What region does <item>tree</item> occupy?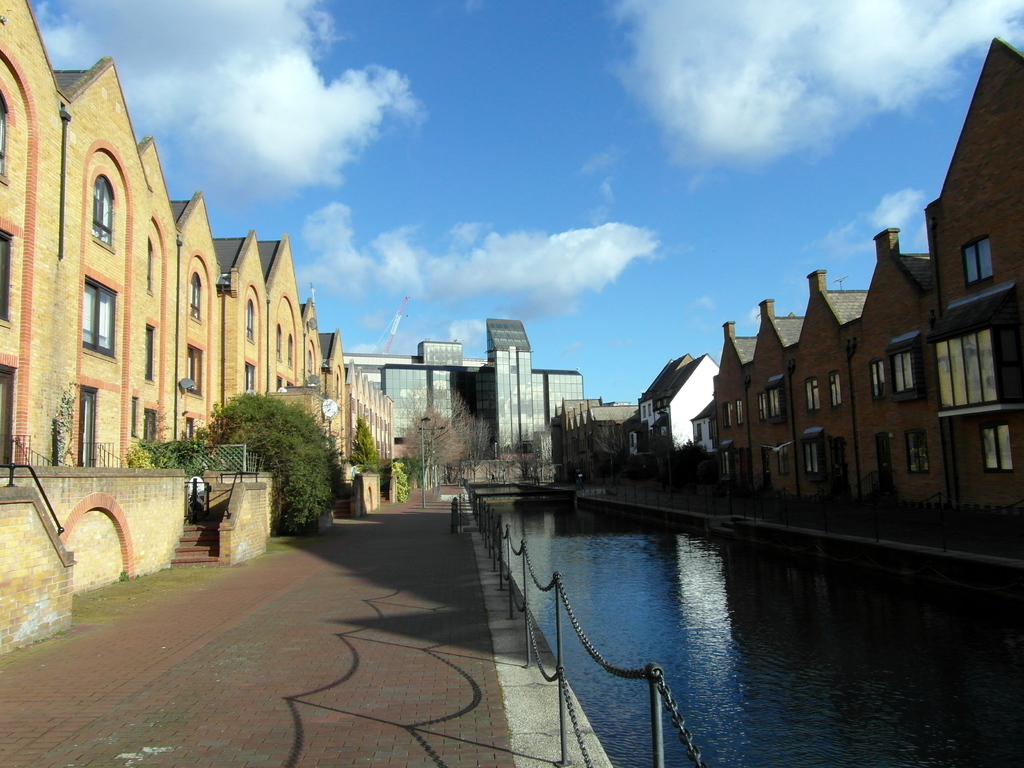
bbox=(211, 377, 342, 527).
